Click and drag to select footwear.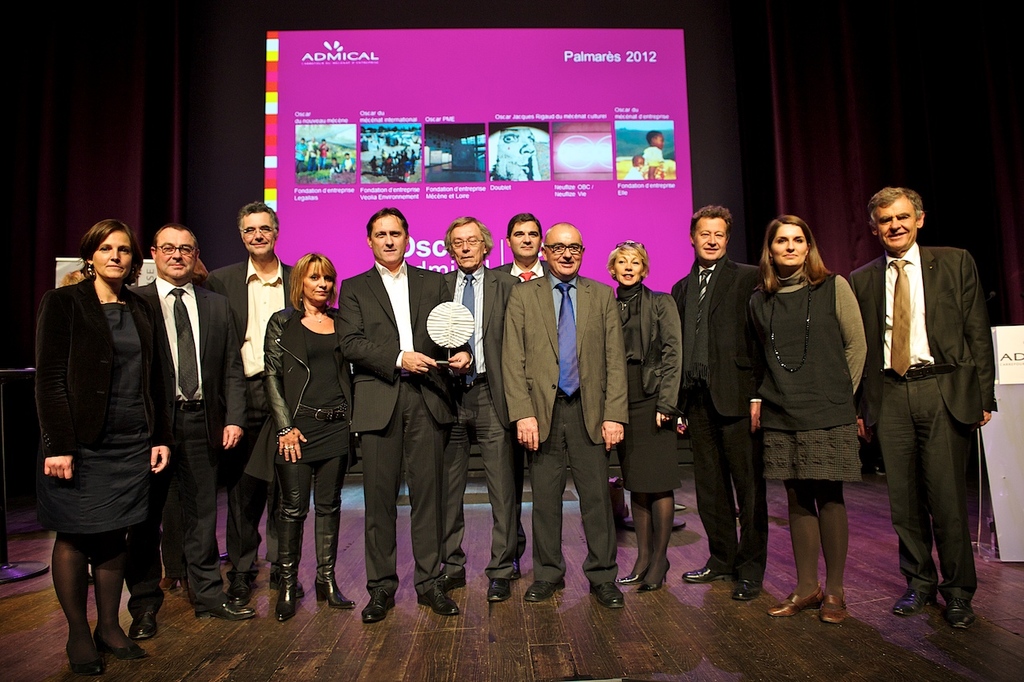
Selection: x1=731, y1=580, x2=755, y2=600.
